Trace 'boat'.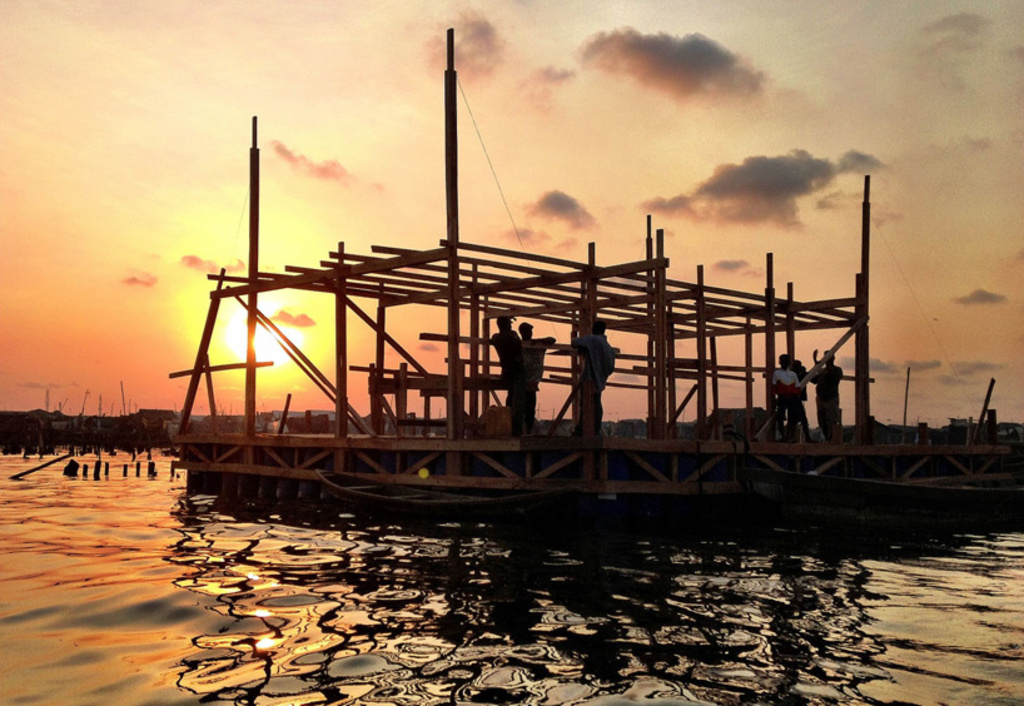
Traced to 158/109/1023/517.
